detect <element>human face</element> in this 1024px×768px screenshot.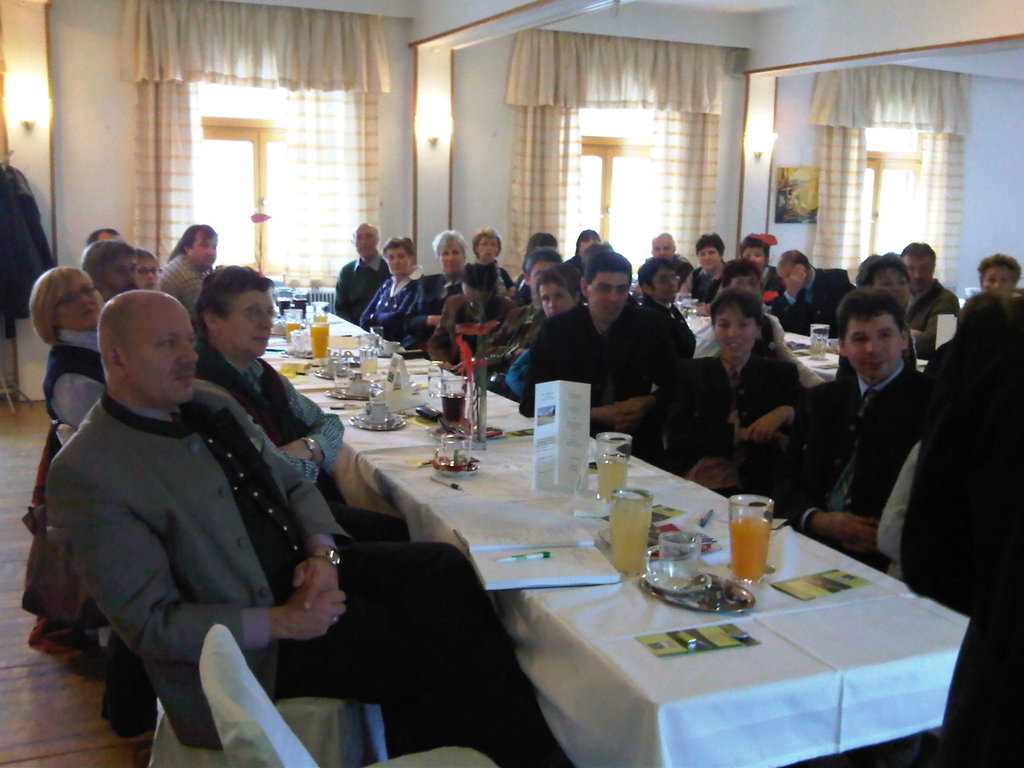
Detection: region(387, 252, 408, 275).
